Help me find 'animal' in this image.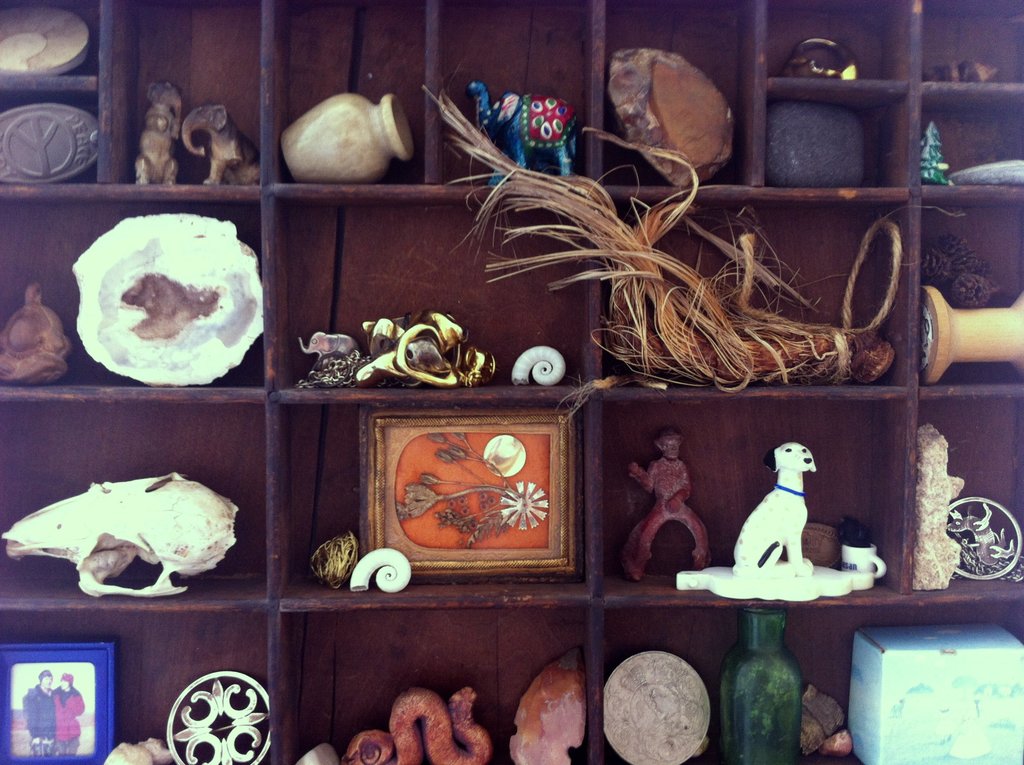
Found it: rect(138, 81, 182, 195).
